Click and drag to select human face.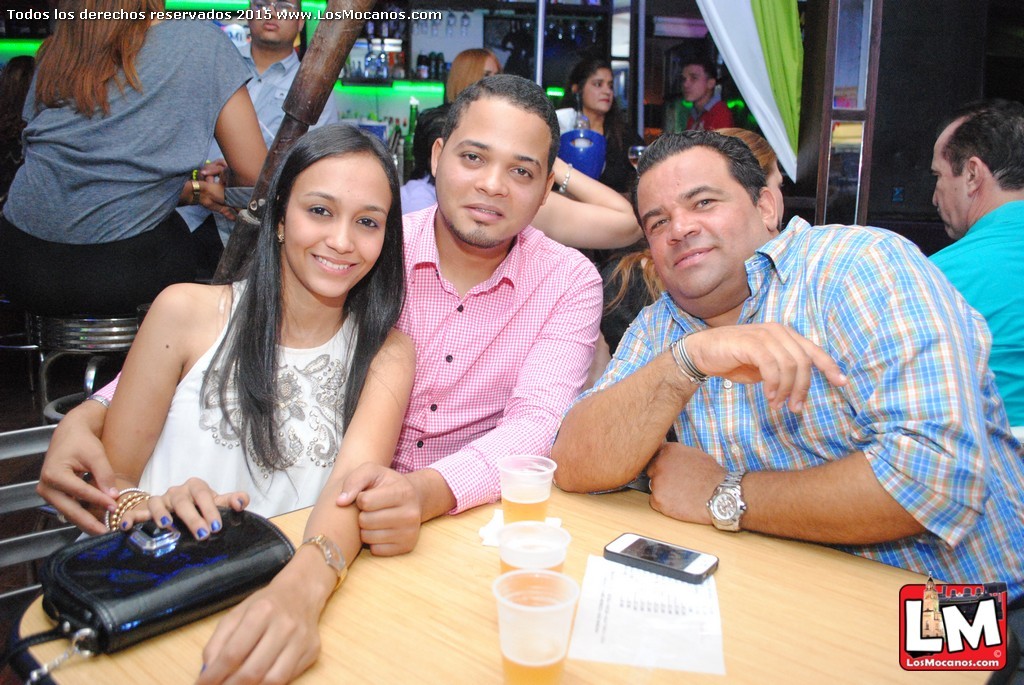
Selection: x1=252, y1=0, x2=300, y2=47.
